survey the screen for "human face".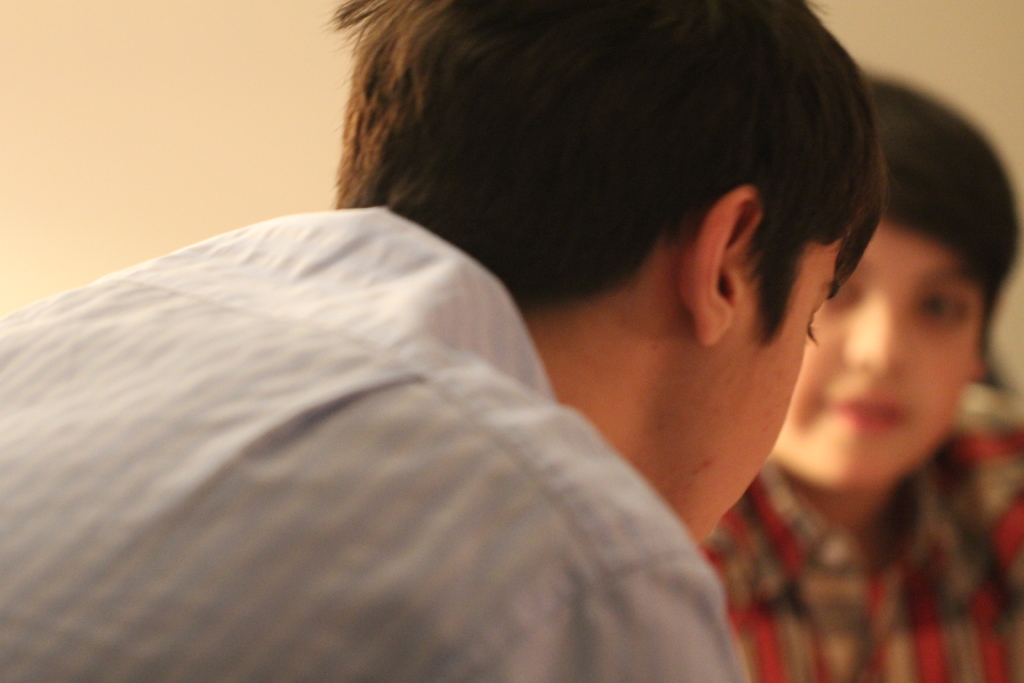
Survey found: x1=663 y1=239 x2=841 y2=537.
